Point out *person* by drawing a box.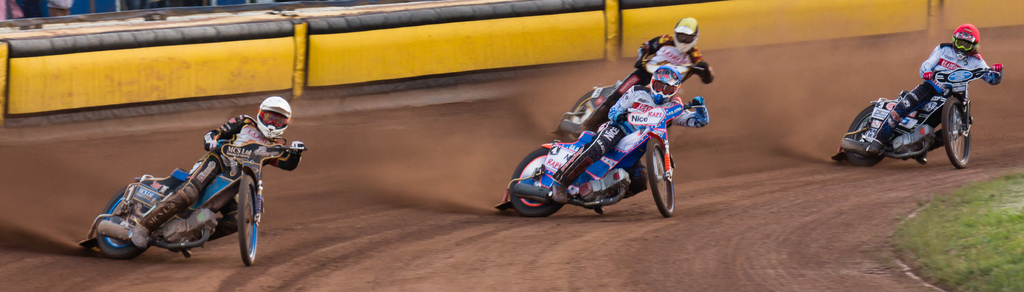
box=[552, 67, 712, 201].
